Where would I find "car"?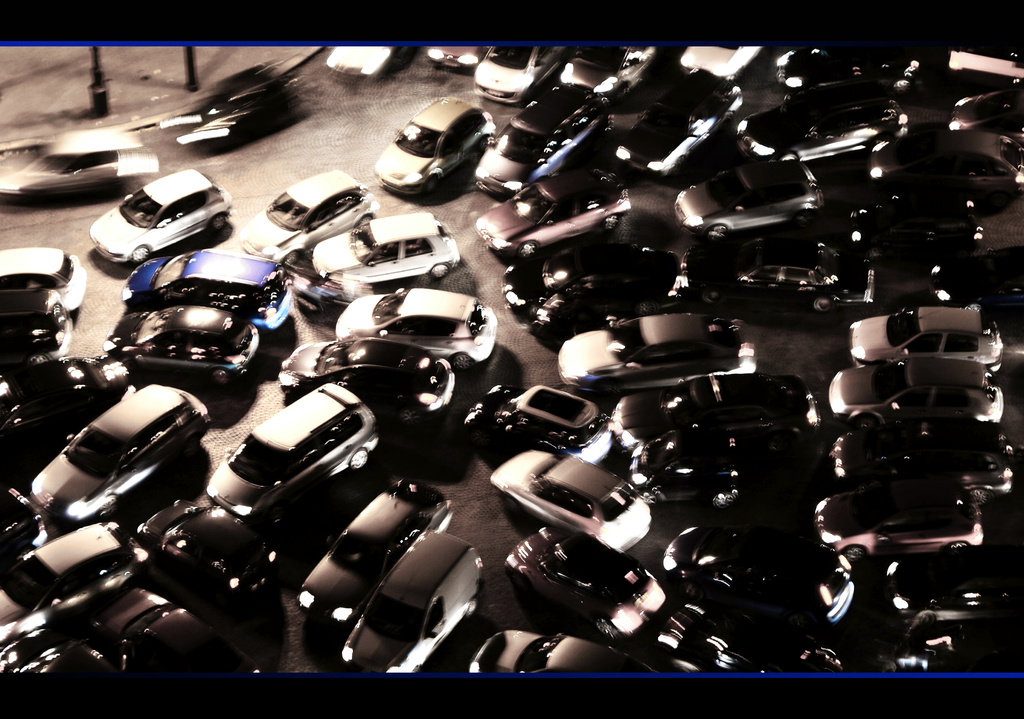
At <box>470,85,601,199</box>.
